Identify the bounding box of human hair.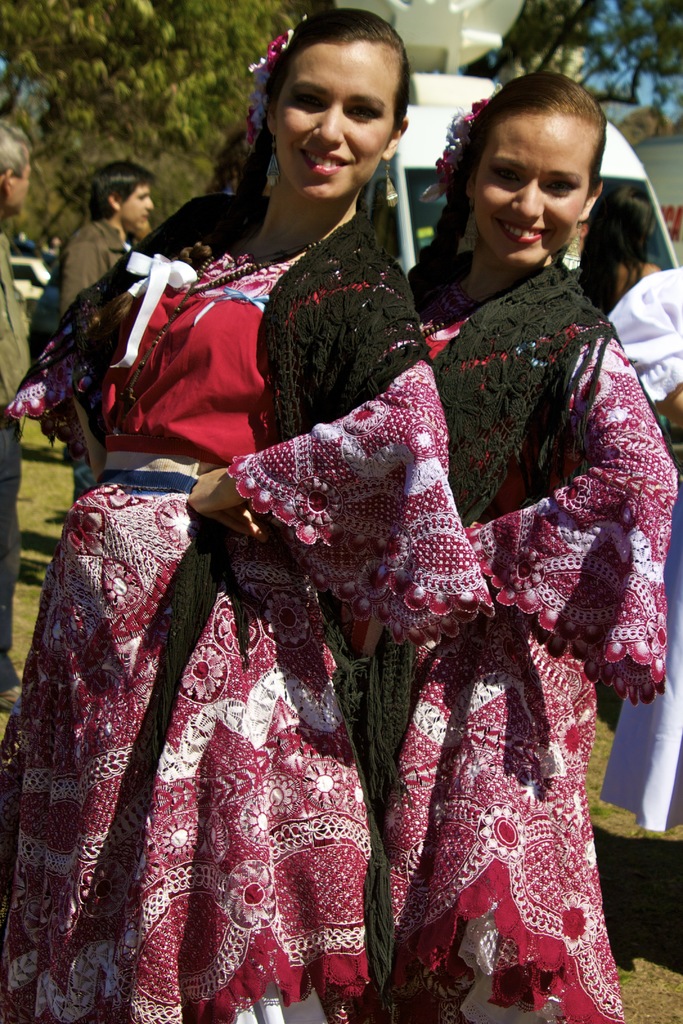
detection(86, 158, 156, 218).
